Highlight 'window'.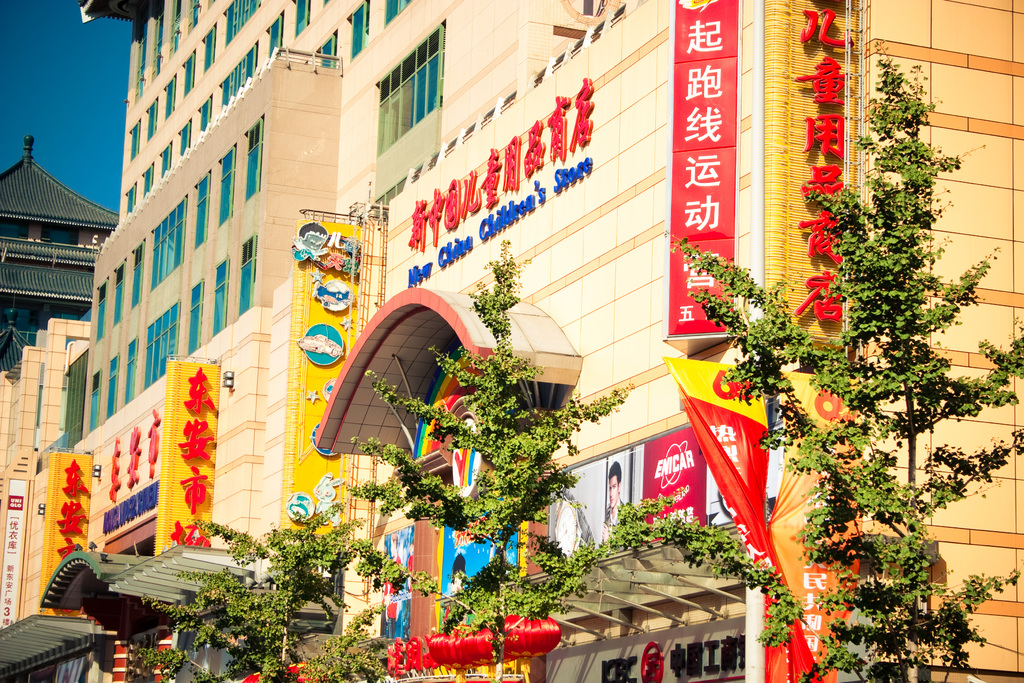
Highlighted region: [146, 79, 163, 136].
